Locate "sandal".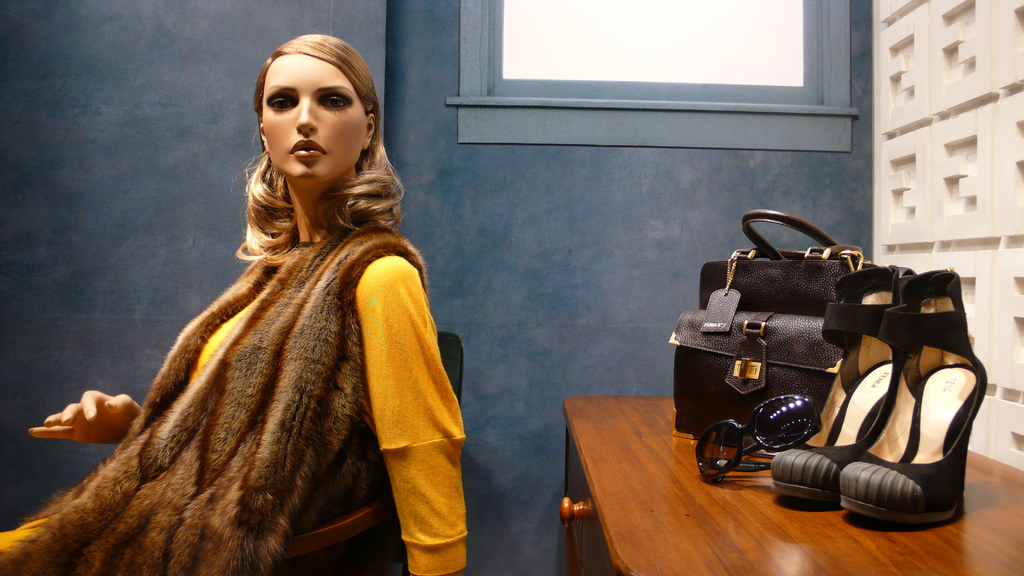
Bounding box: detection(770, 263, 922, 506).
